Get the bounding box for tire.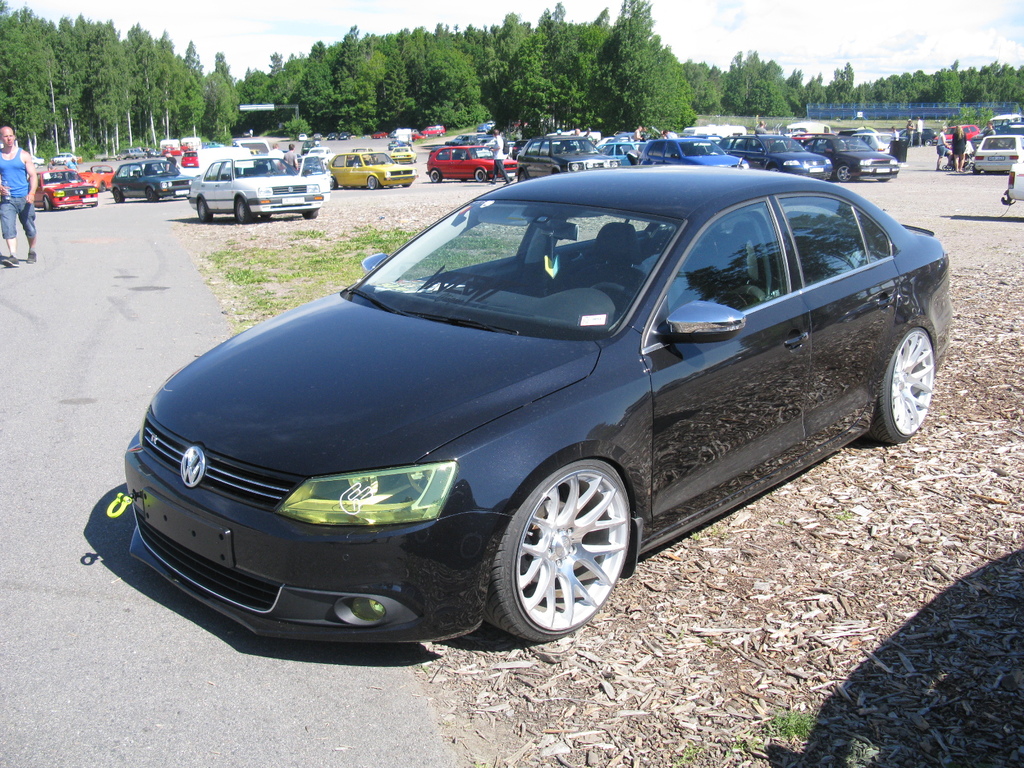
(x1=234, y1=195, x2=253, y2=225).
